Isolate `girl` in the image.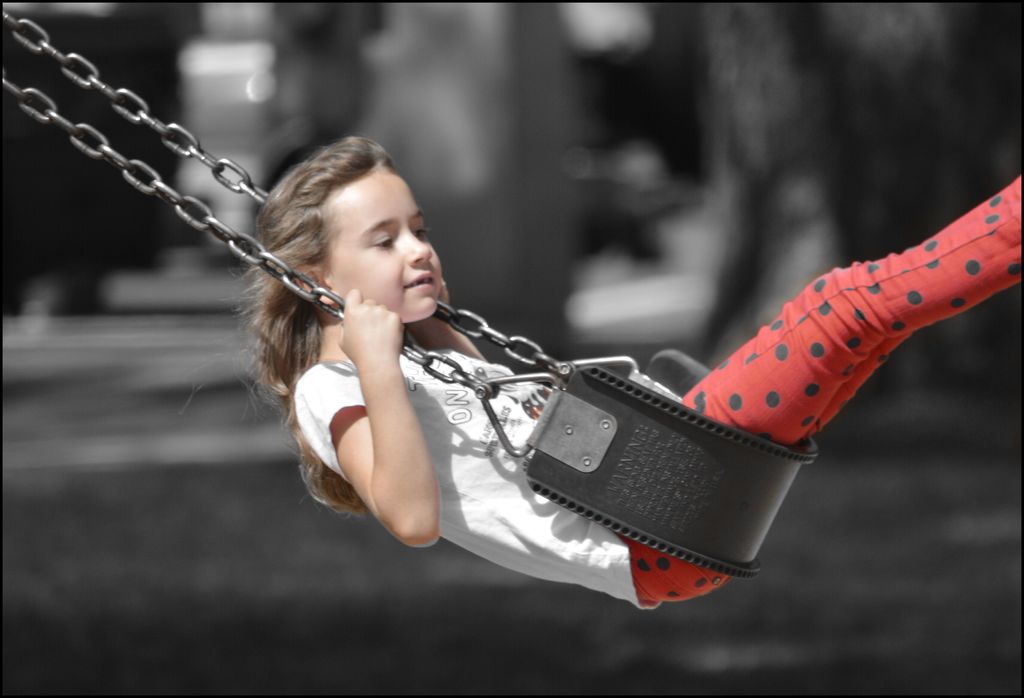
Isolated region: box=[178, 137, 1023, 612].
